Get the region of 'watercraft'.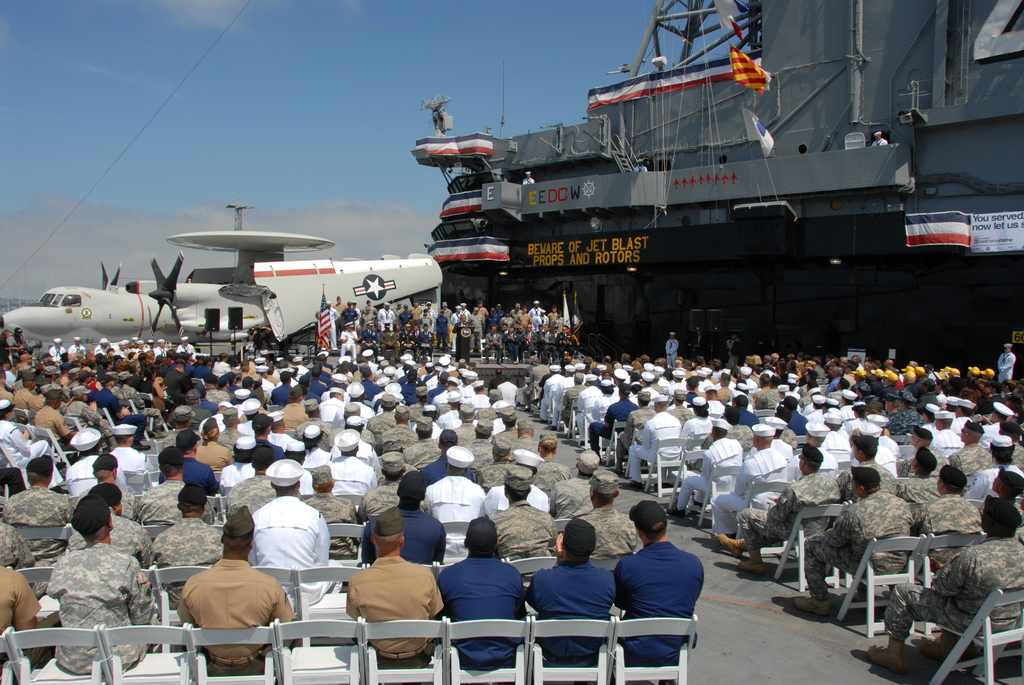
left=0, top=206, right=445, bottom=365.
